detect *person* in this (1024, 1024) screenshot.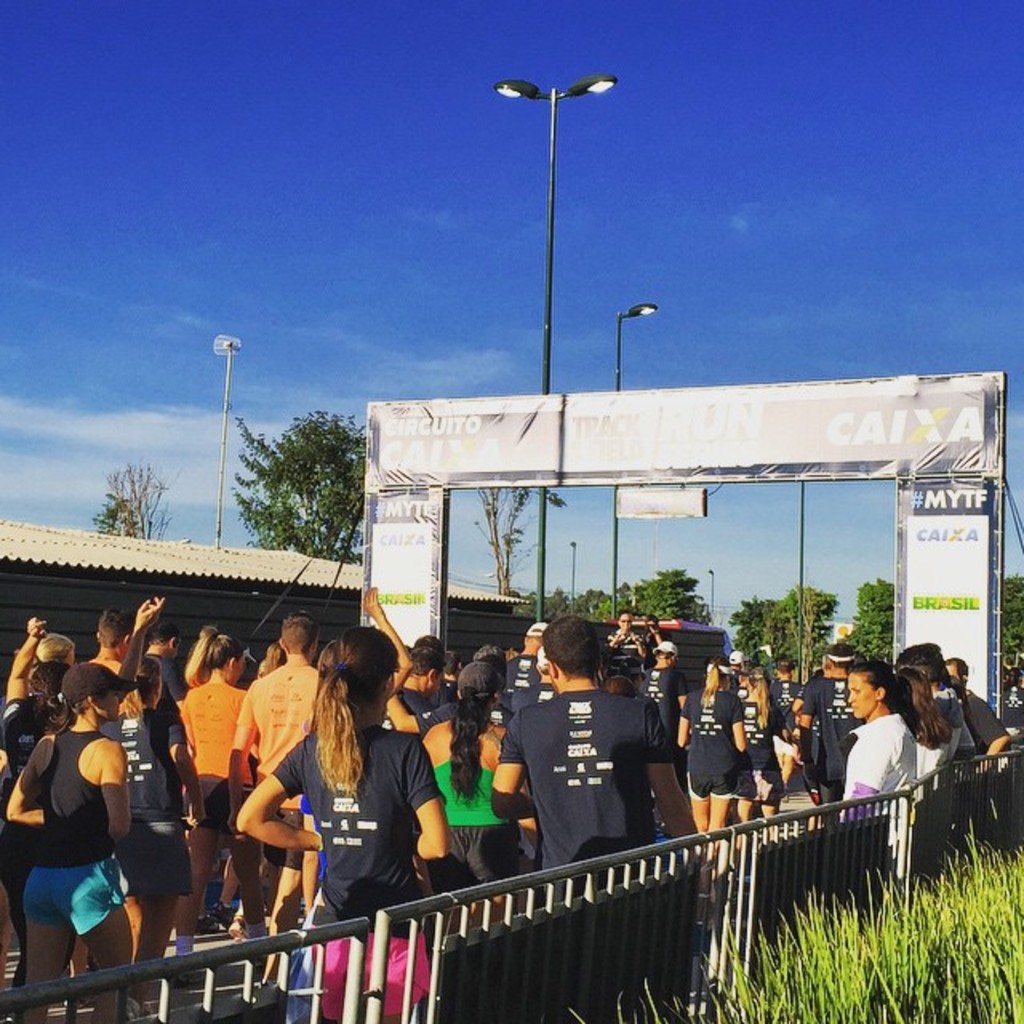
Detection: Rect(834, 662, 914, 802).
